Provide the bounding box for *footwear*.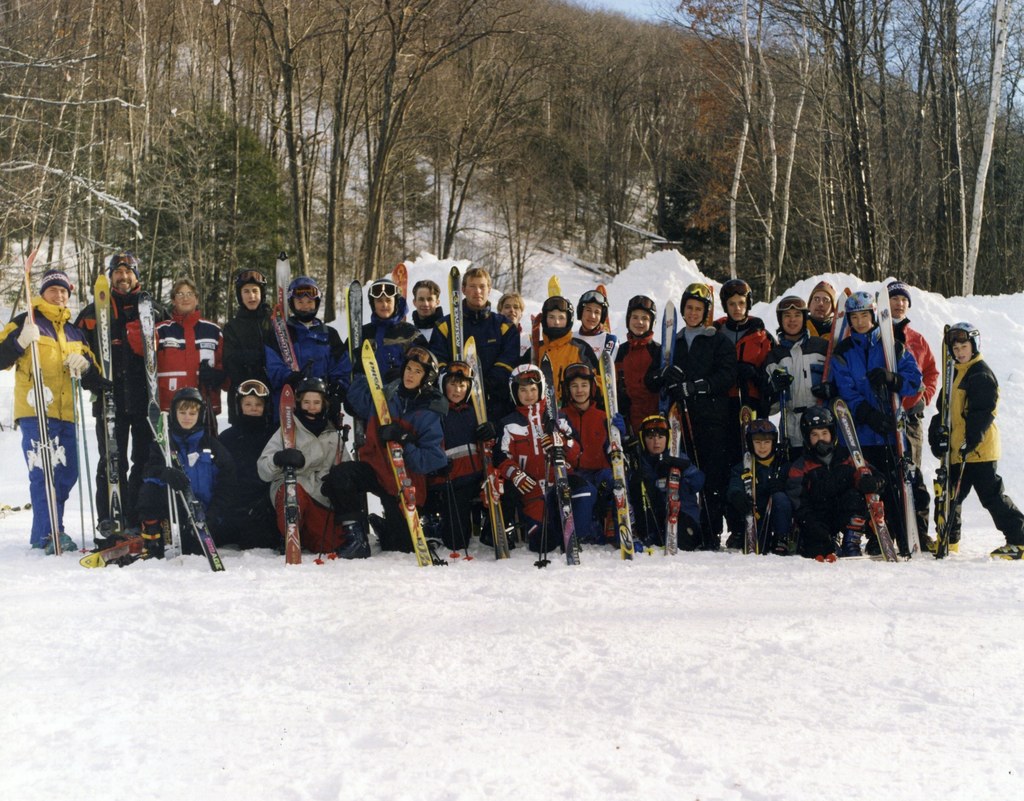
box=[868, 533, 887, 560].
